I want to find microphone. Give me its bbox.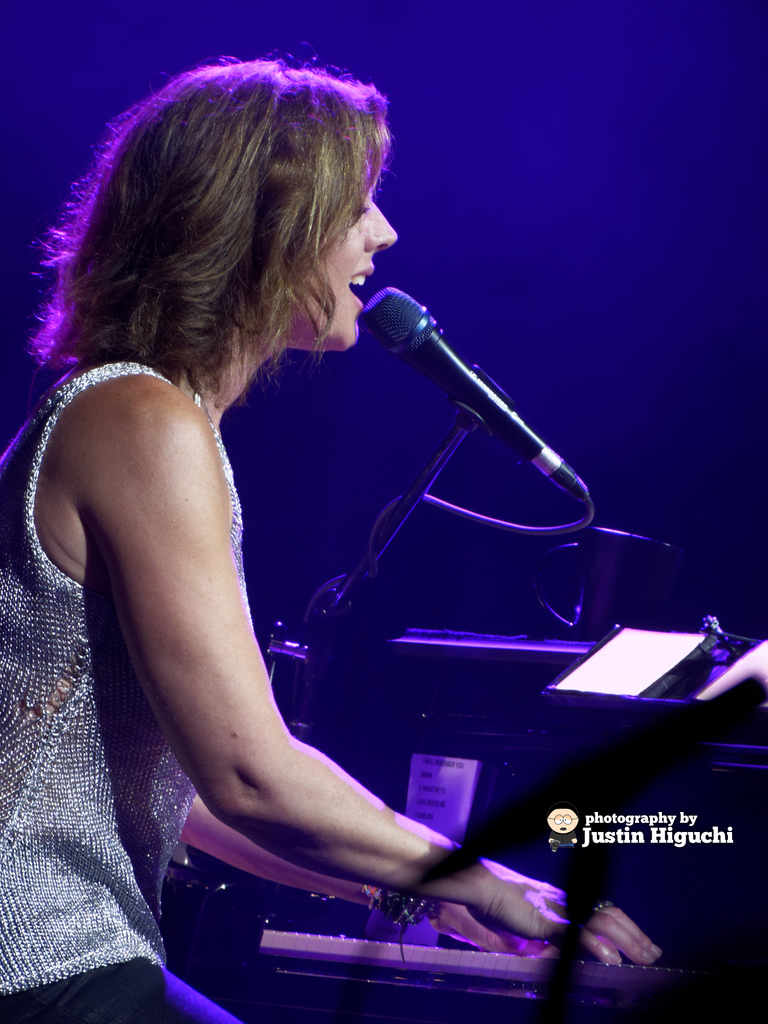
349:290:589:499.
